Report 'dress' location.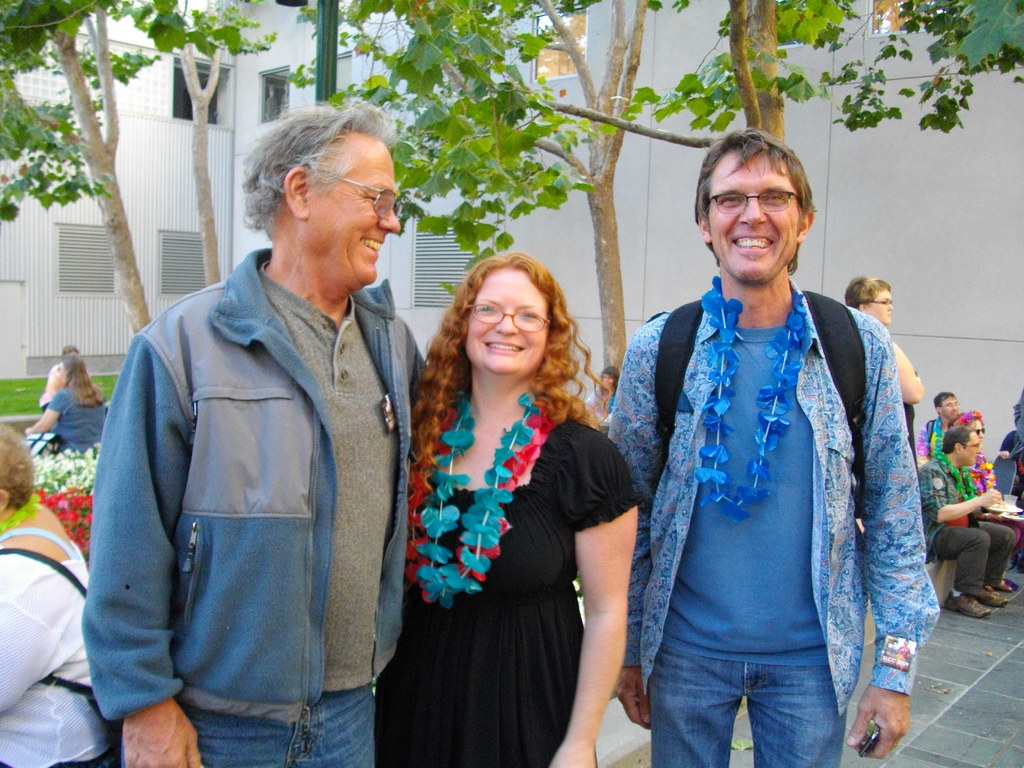
Report: detection(370, 404, 637, 767).
